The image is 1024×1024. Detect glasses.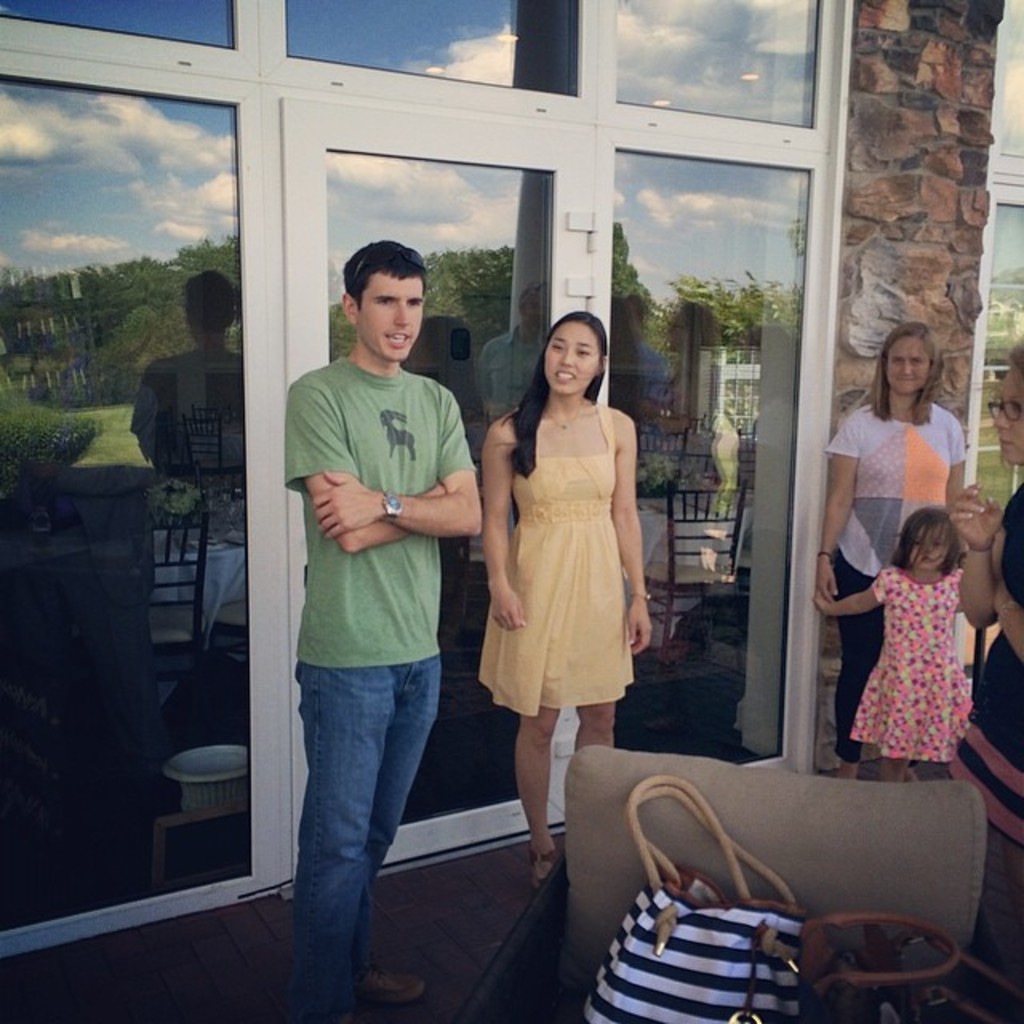
Detection: (989,400,1022,422).
